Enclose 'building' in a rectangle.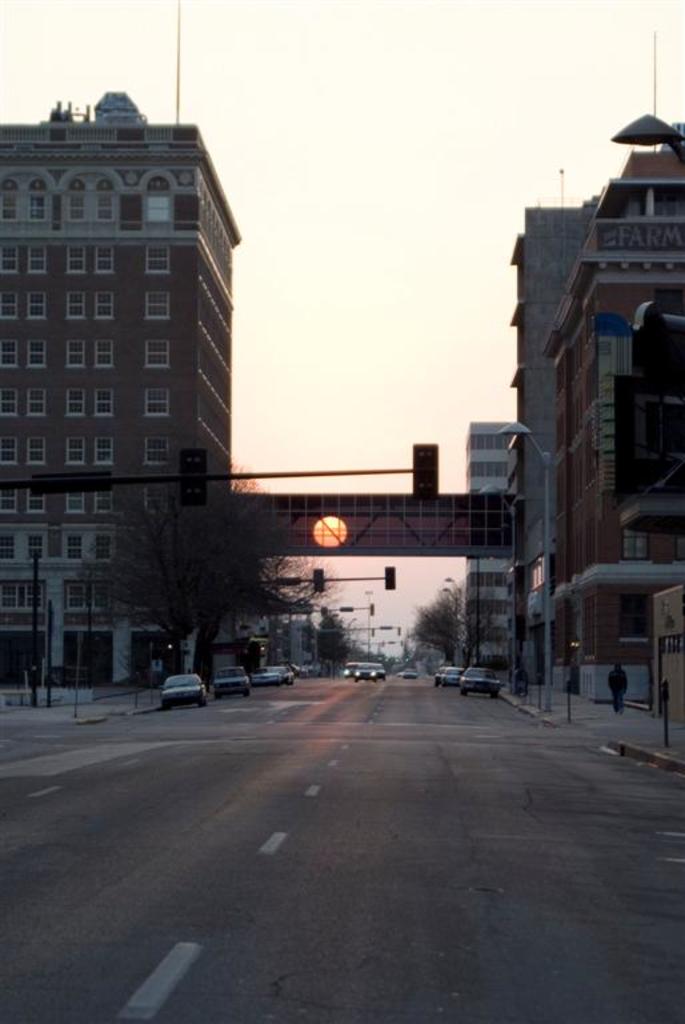
470 416 522 676.
